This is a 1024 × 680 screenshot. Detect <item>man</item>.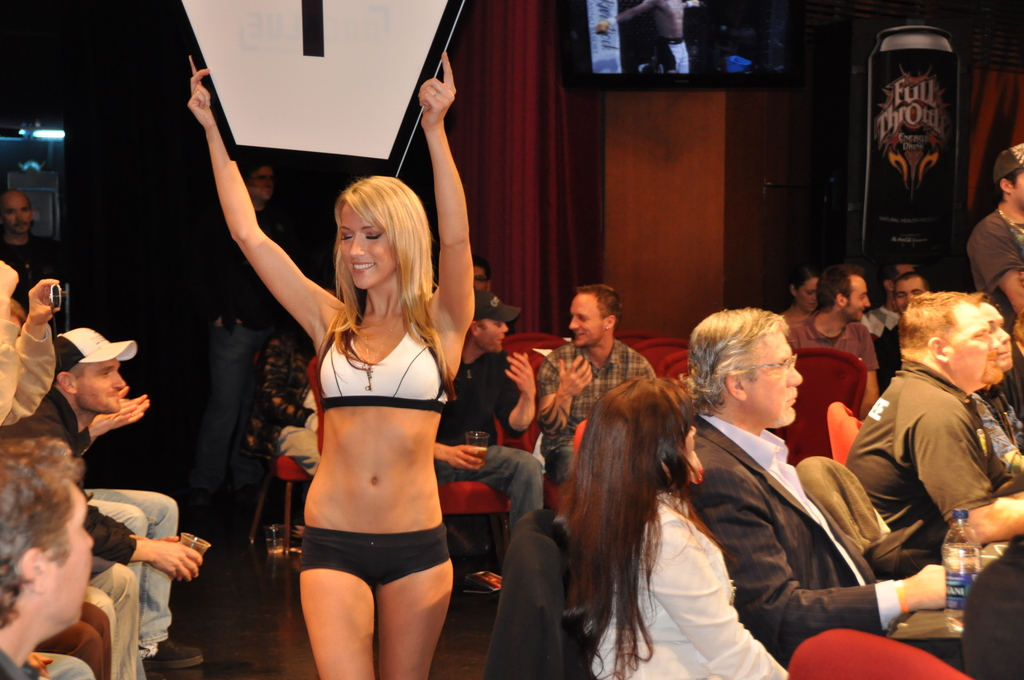
<box>432,286,543,540</box>.
